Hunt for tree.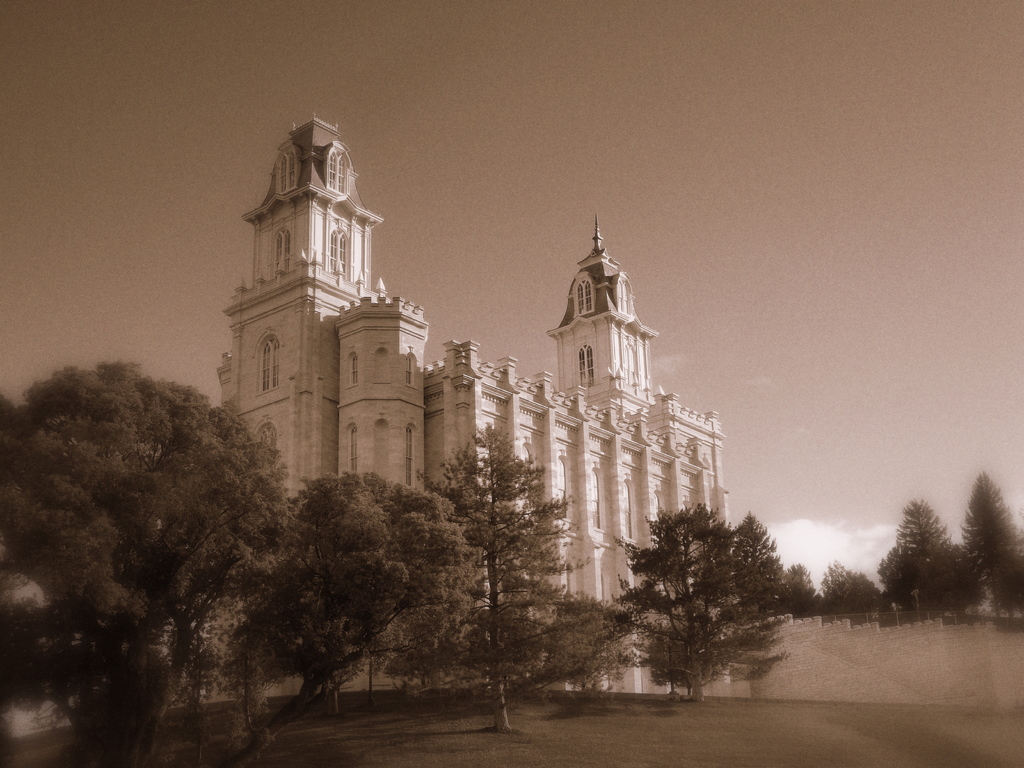
Hunted down at left=14, top=362, right=294, bottom=767.
